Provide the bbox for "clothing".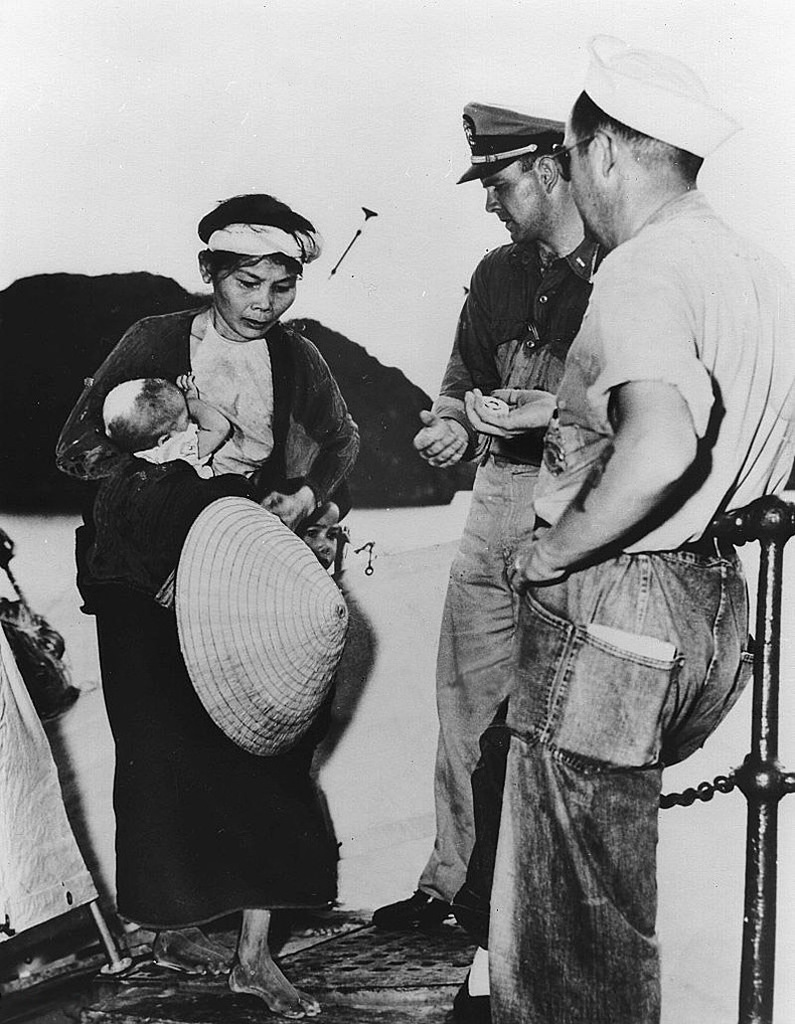
[left=66, top=292, right=375, bottom=877].
